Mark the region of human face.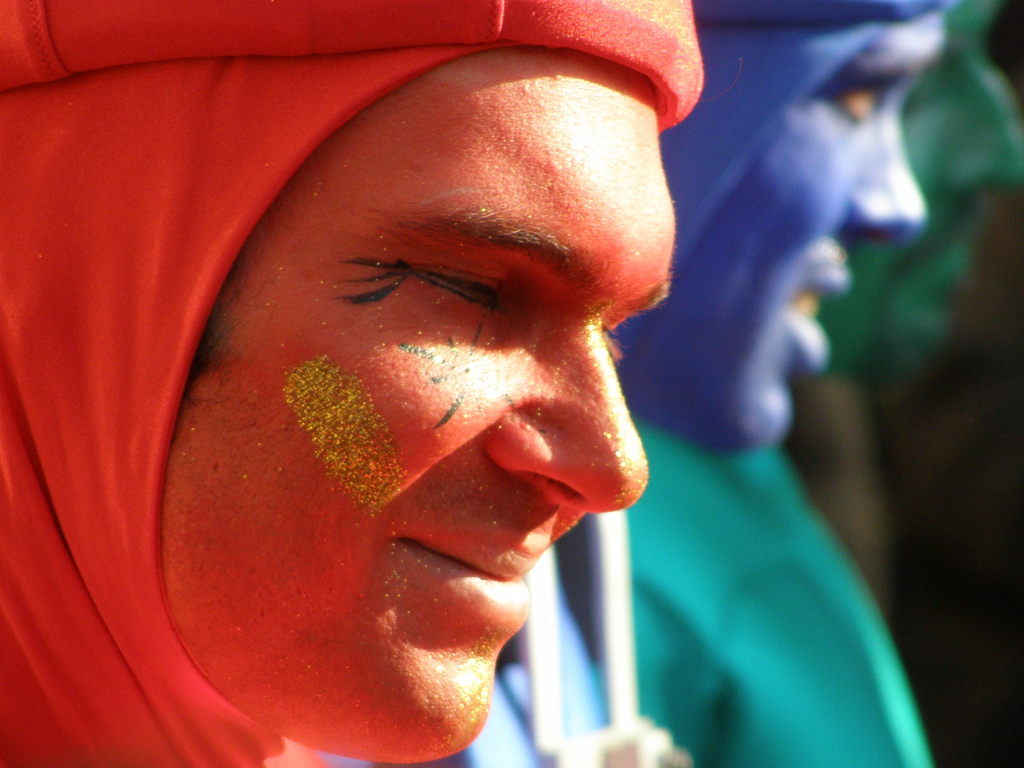
Region: {"left": 616, "top": 7, "right": 945, "bottom": 456}.
